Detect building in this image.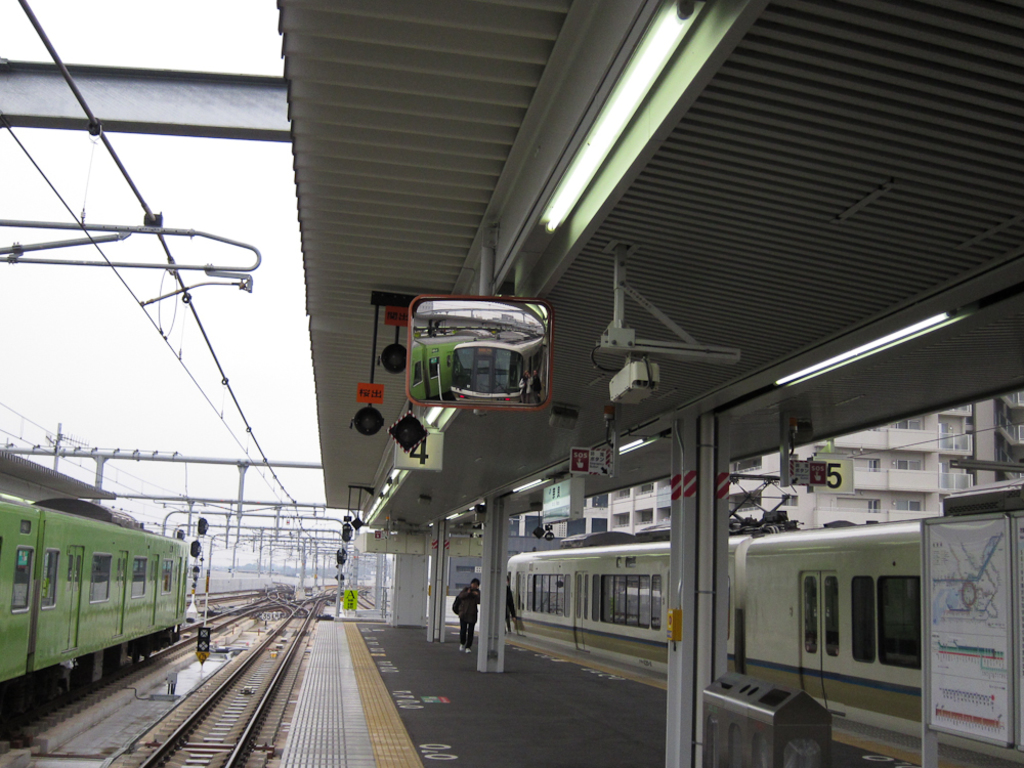
Detection: left=538, top=343, right=1020, bottom=541.
